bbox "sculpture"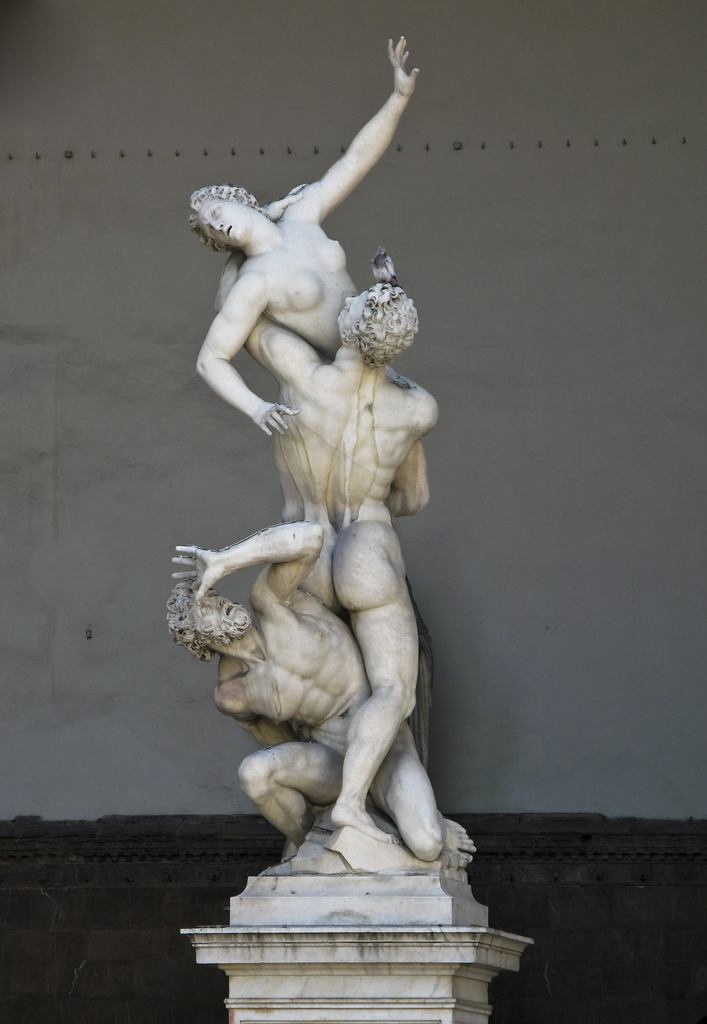
168/36/471/856
